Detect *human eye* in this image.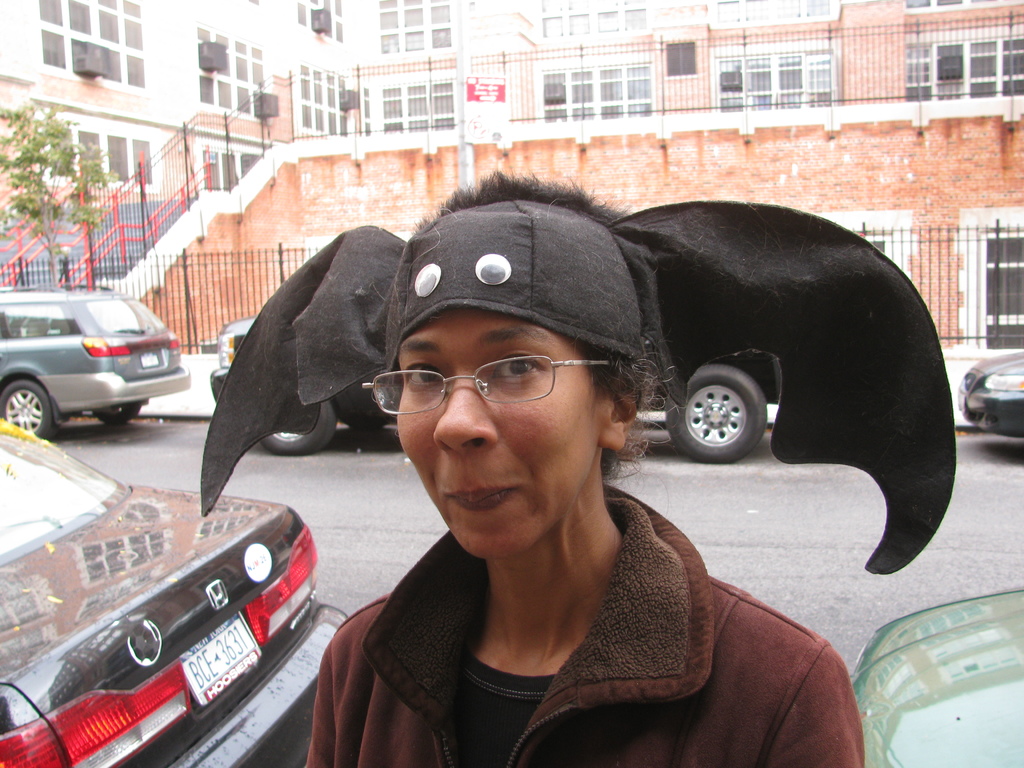
Detection: 399:361:451:392.
